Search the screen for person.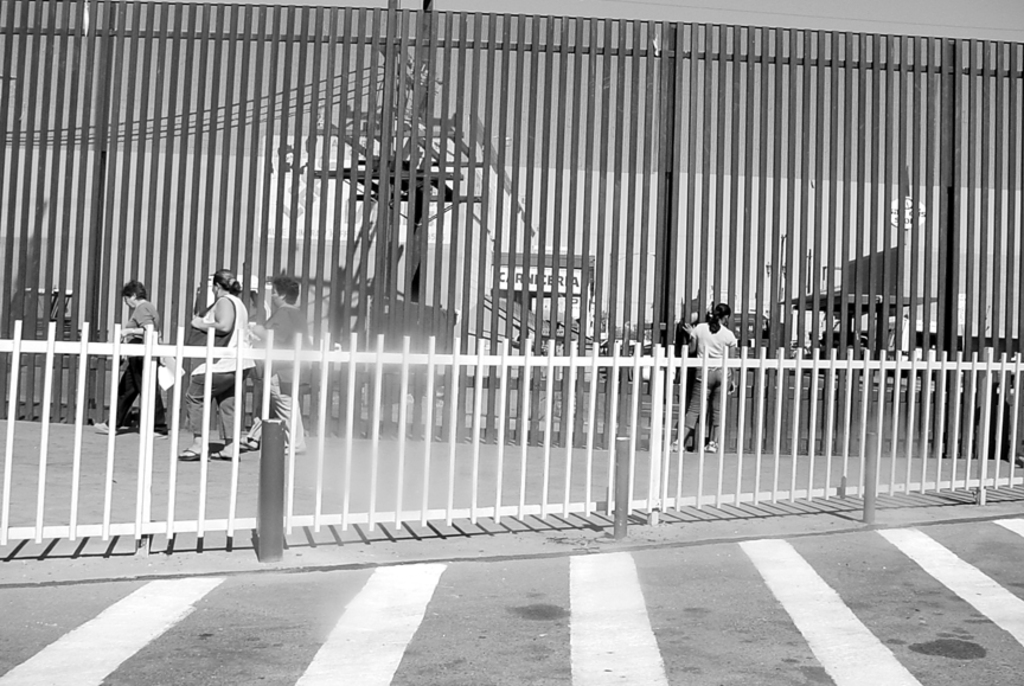
Found at left=668, top=297, right=738, bottom=447.
